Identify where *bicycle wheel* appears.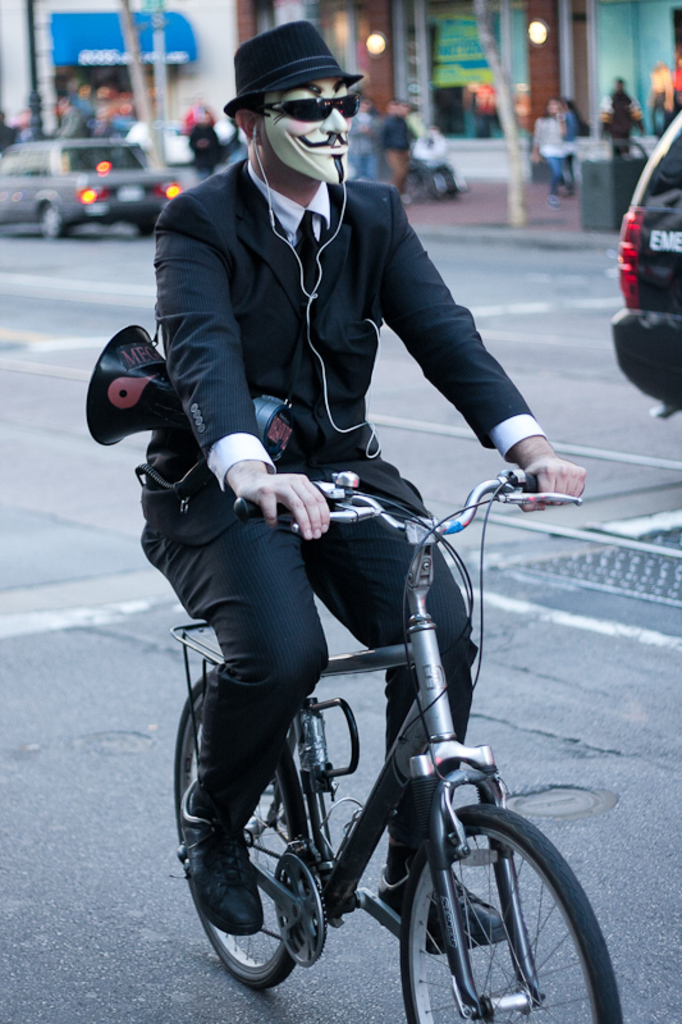
Appears at 386/804/627/1023.
